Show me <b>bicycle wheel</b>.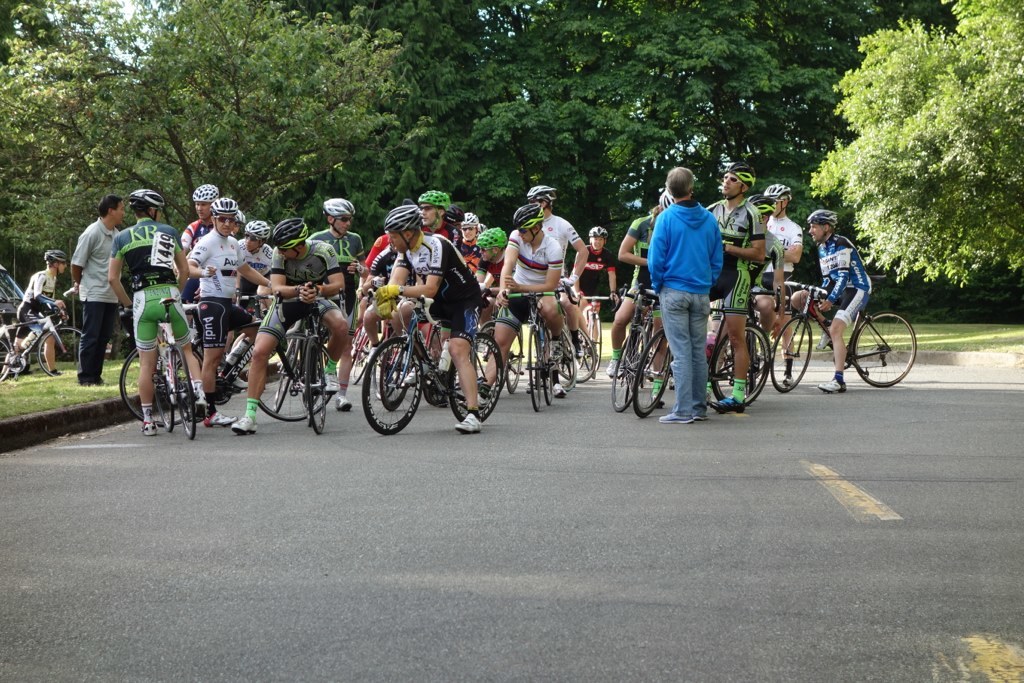
<b>bicycle wheel</b> is here: [left=37, top=324, right=83, bottom=379].
